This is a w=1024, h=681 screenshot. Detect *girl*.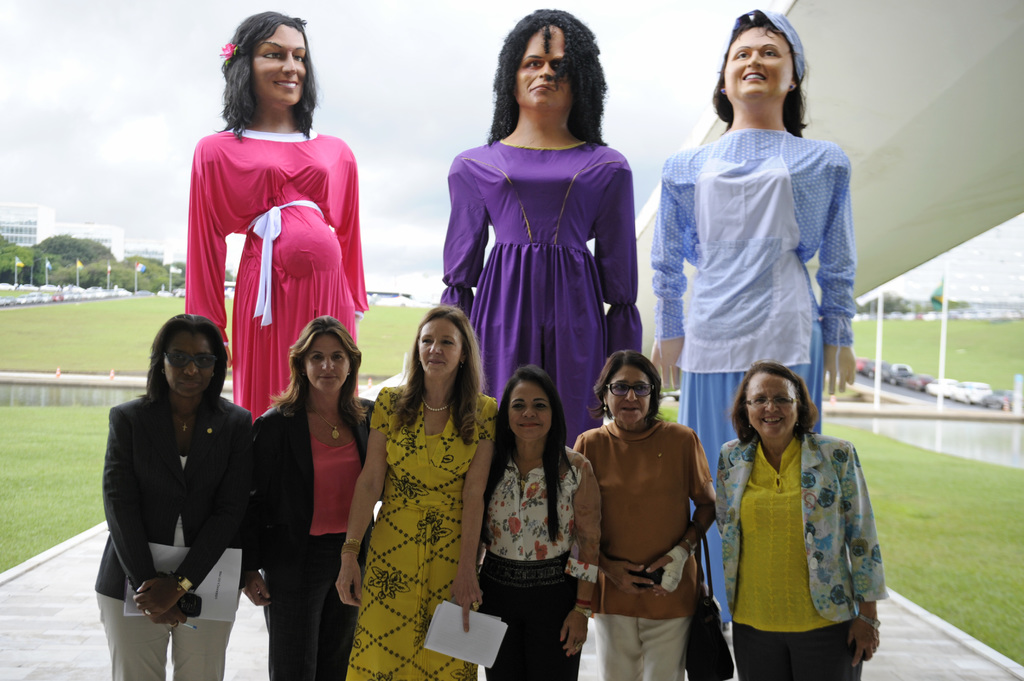
locate(440, 8, 633, 440).
